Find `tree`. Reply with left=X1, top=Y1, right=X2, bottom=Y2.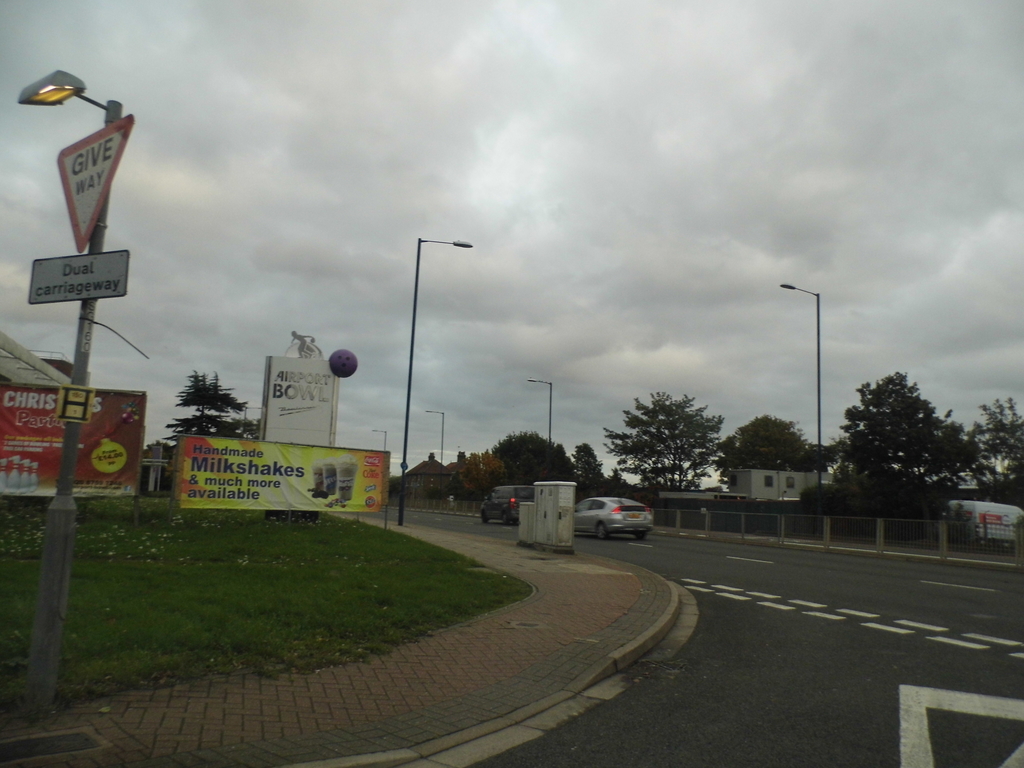
left=388, top=472, right=404, bottom=503.
